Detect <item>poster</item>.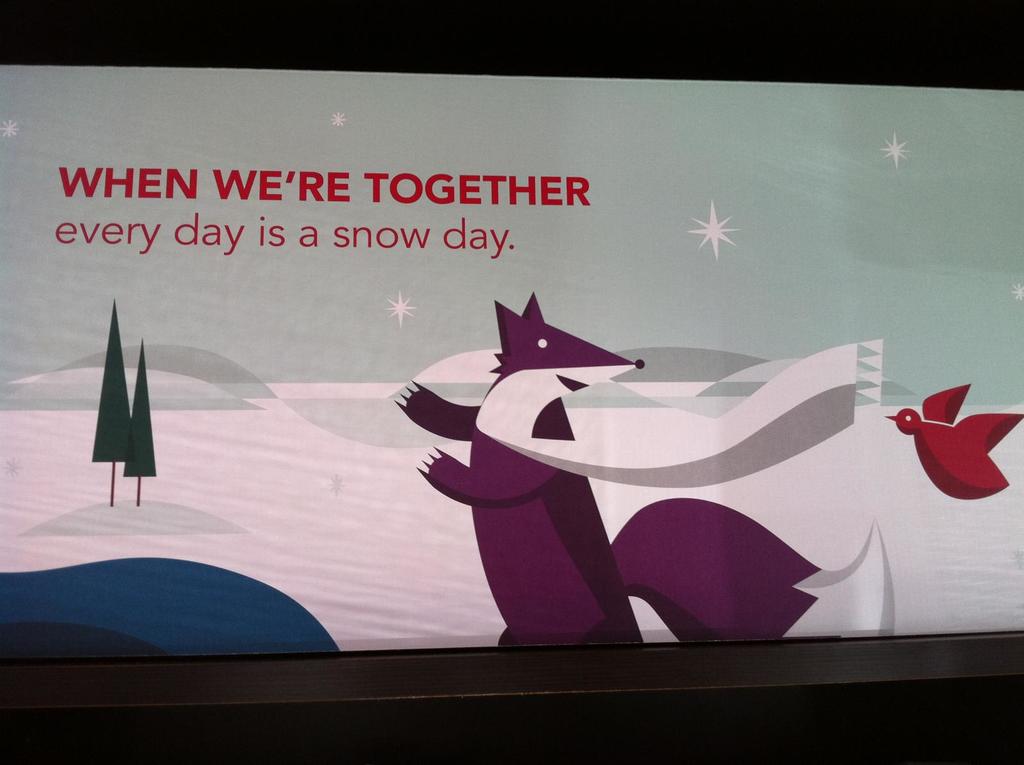
Detected at x1=0, y1=0, x2=1023, y2=764.
